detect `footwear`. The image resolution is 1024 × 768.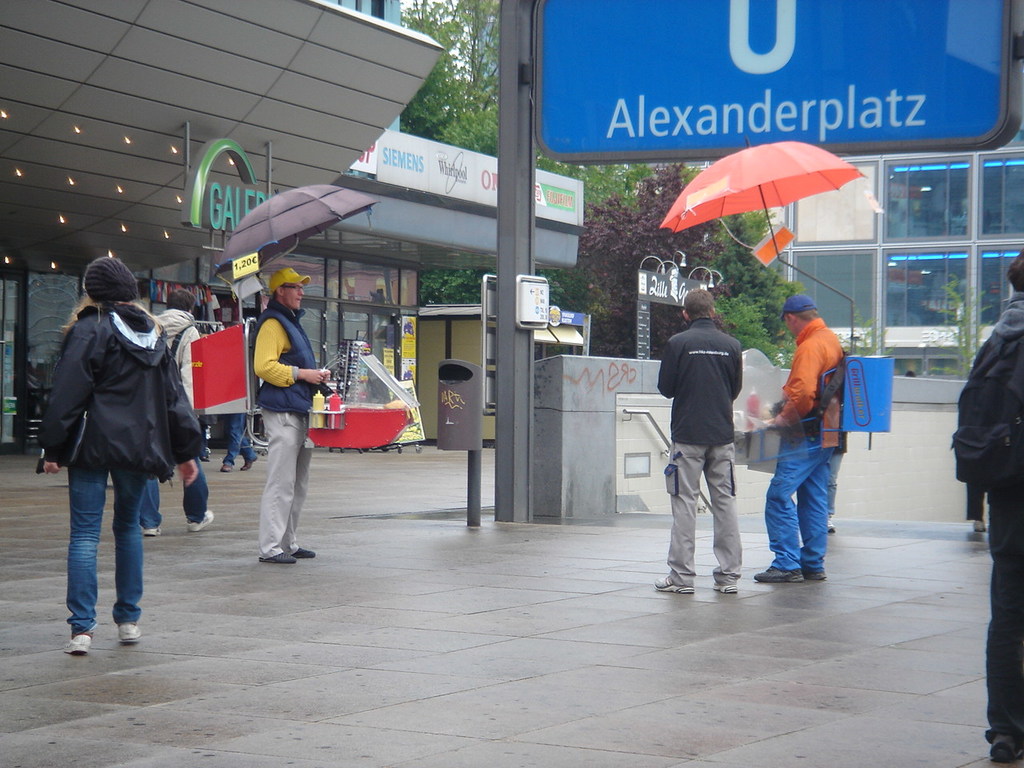
locate(143, 526, 161, 536).
